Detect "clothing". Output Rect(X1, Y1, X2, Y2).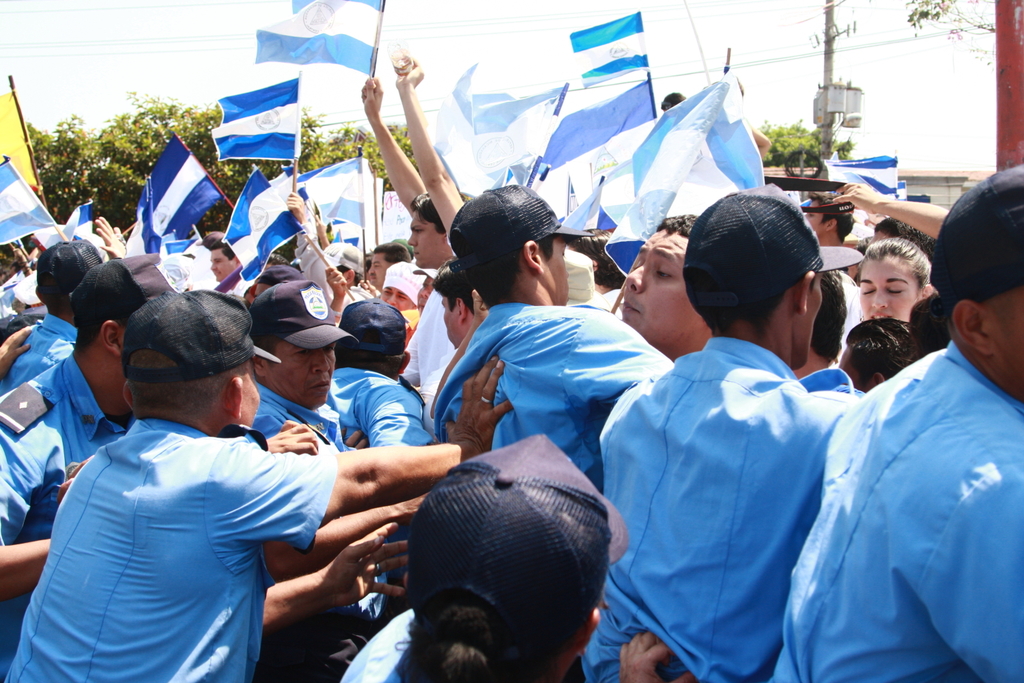
Rect(779, 331, 1023, 682).
